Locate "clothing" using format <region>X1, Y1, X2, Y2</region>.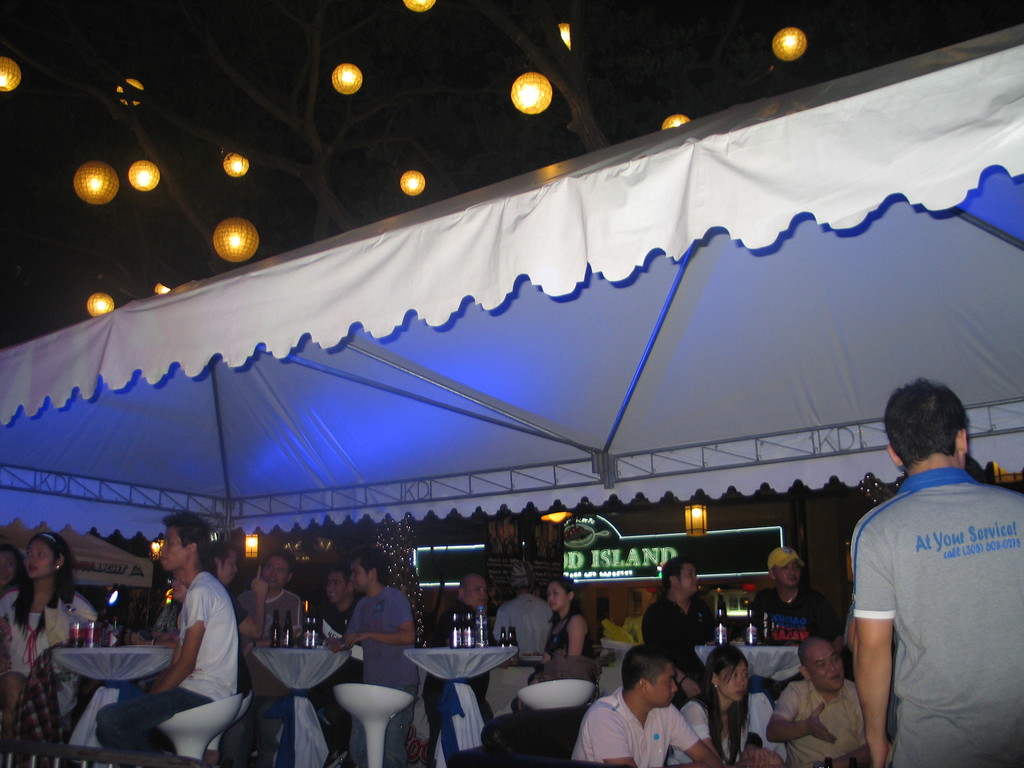
<region>346, 579, 416, 767</region>.
